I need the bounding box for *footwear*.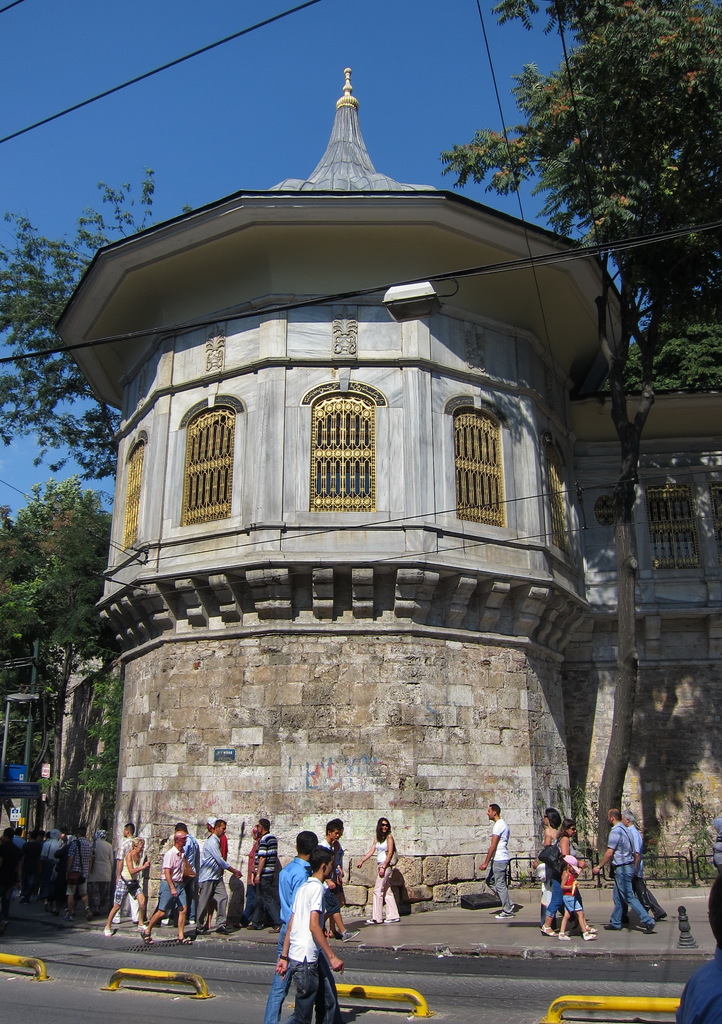
Here it is: (604,921,621,928).
